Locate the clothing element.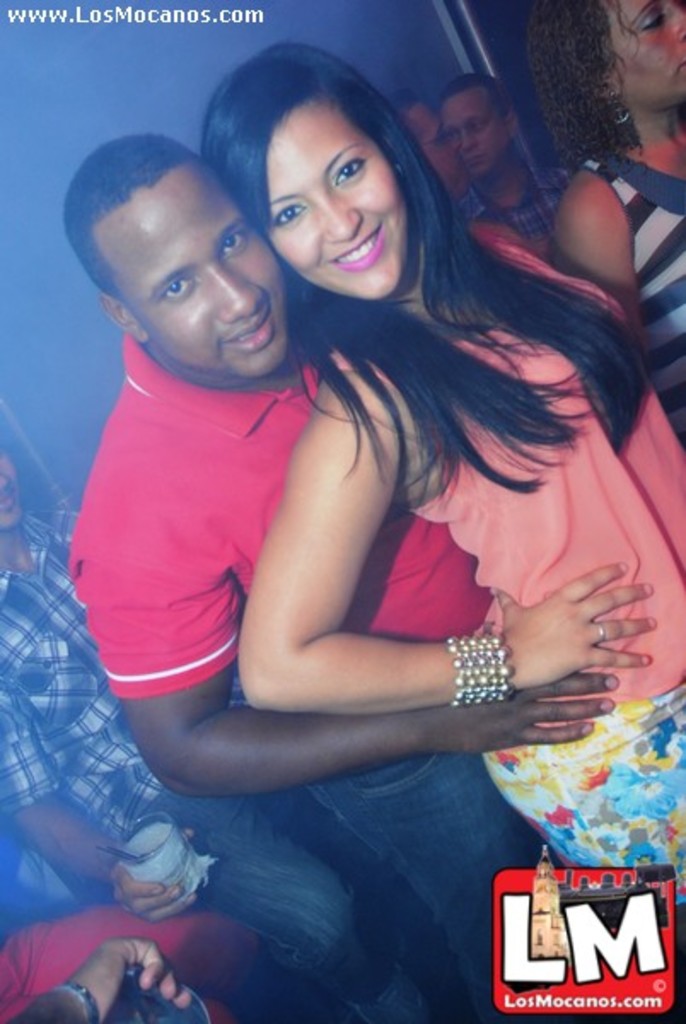
Element bbox: (0, 512, 382, 985).
